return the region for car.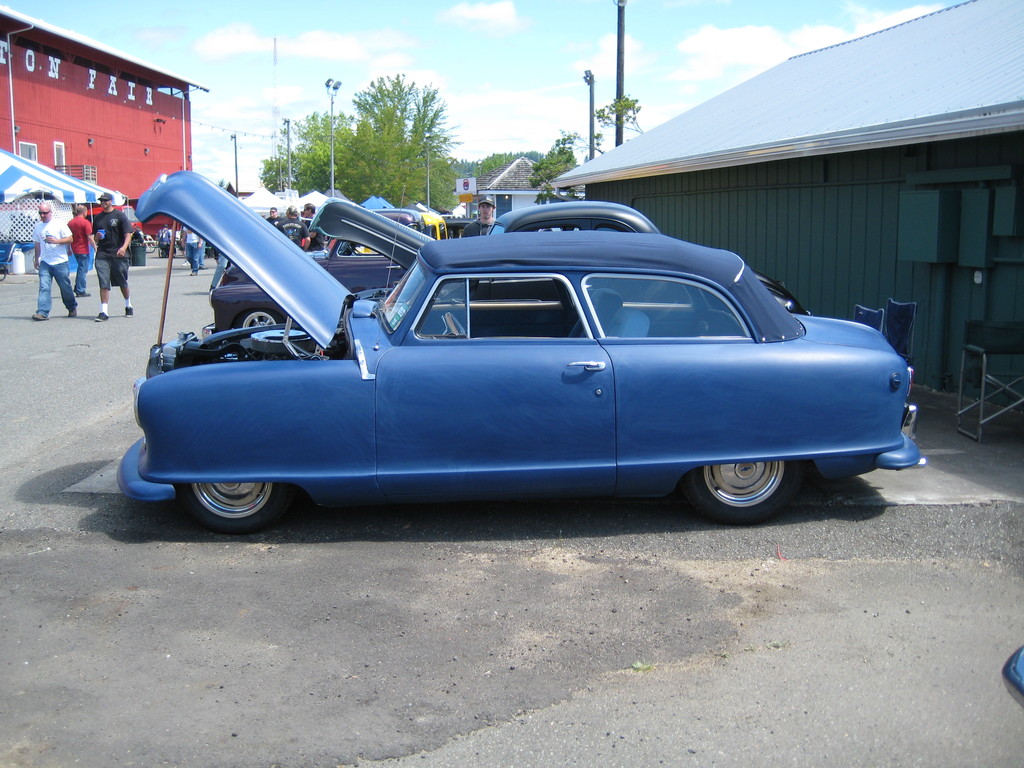
bbox(118, 167, 927, 536).
